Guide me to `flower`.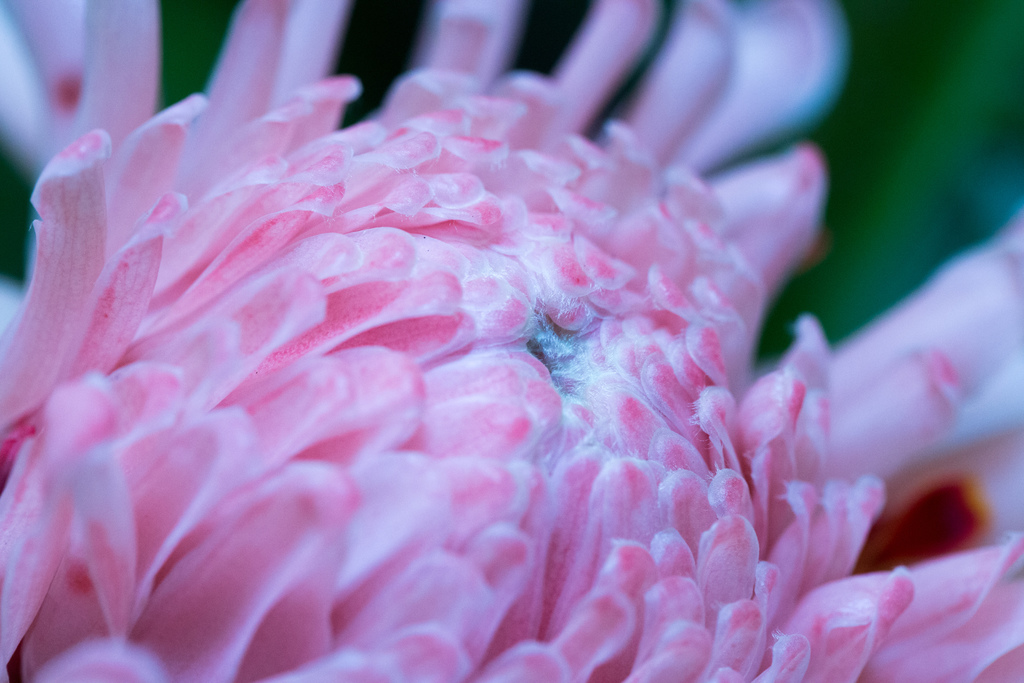
Guidance: crop(0, 22, 970, 682).
